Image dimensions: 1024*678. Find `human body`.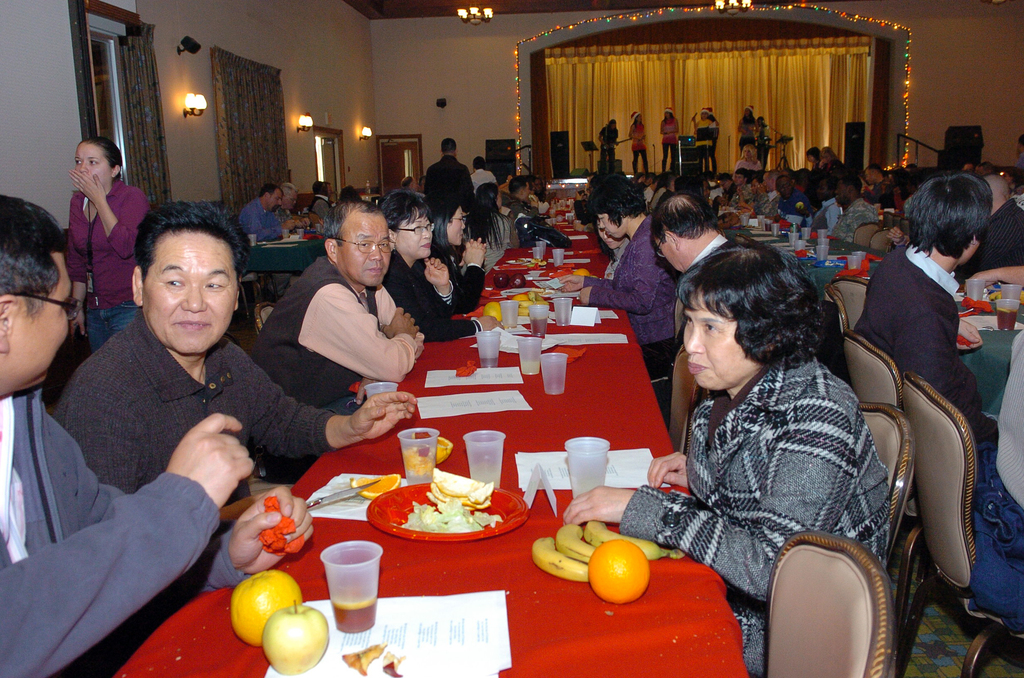
660:116:680:172.
